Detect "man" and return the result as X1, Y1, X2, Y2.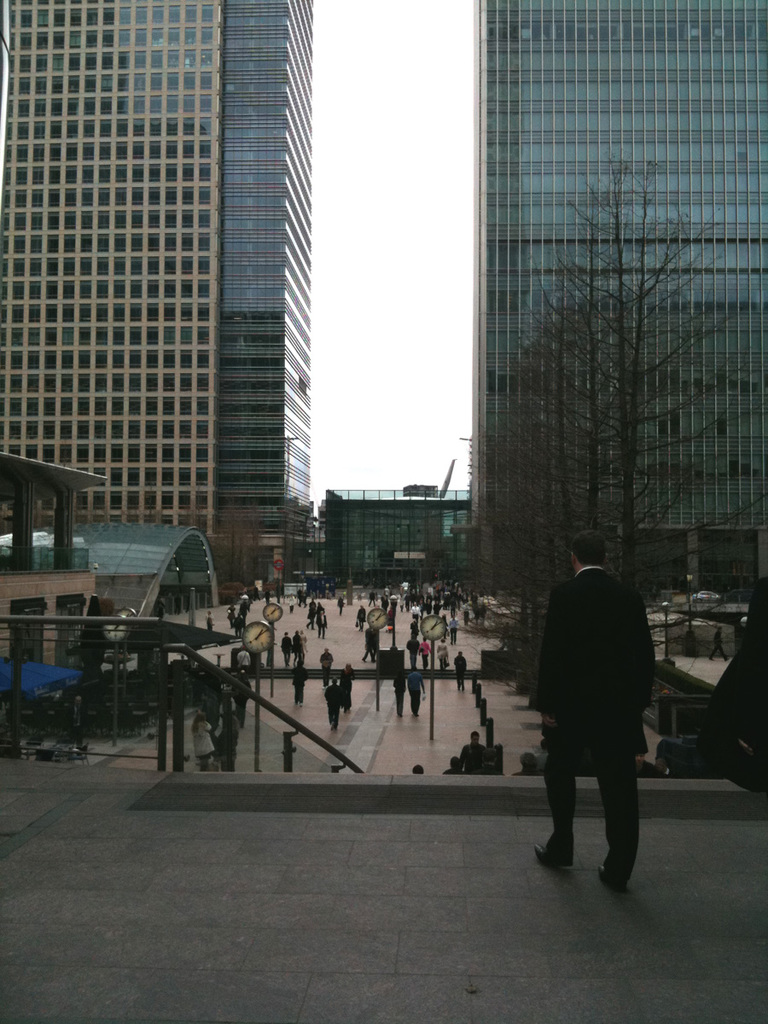
309, 599, 317, 608.
